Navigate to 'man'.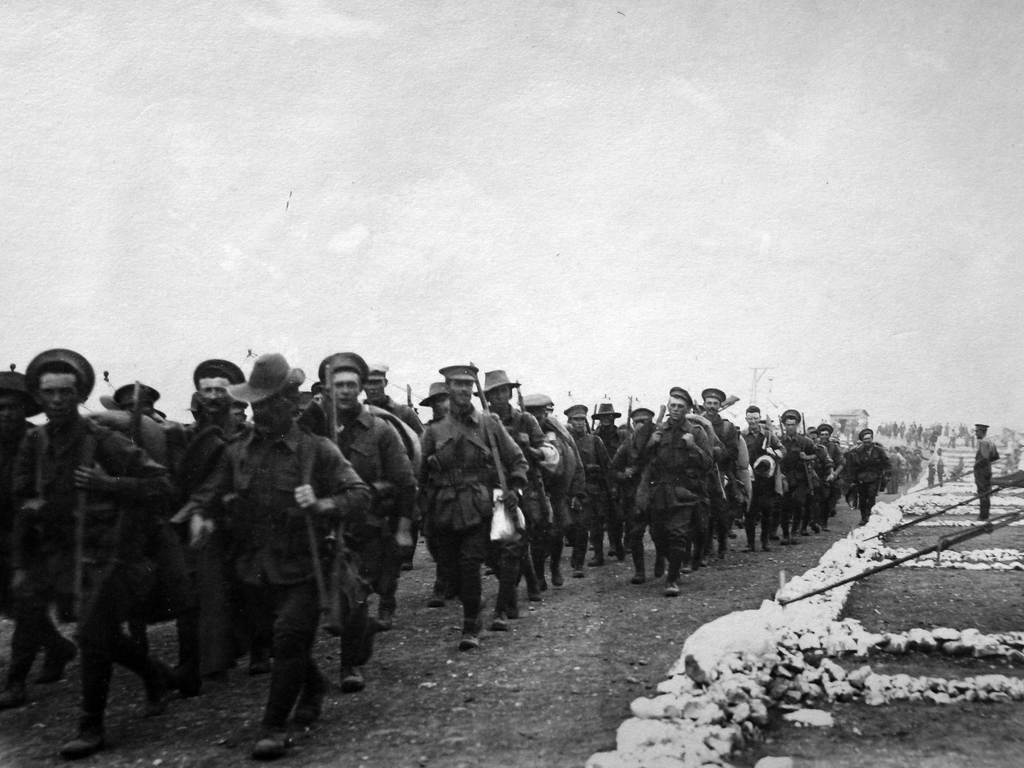
Navigation target: BBox(969, 419, 995, 519).
